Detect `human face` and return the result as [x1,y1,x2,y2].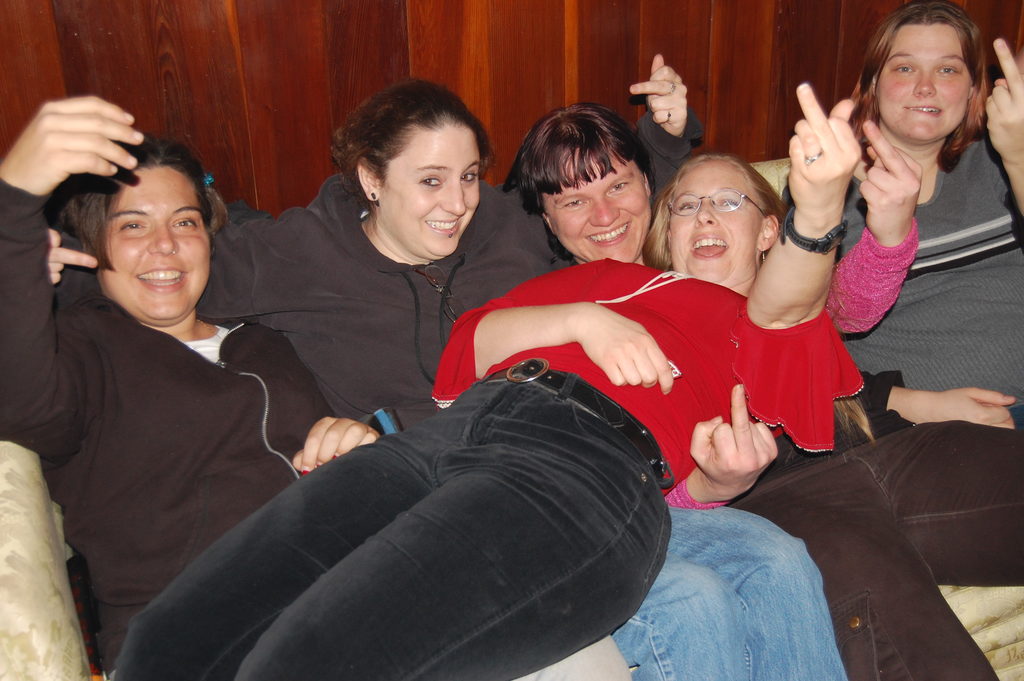
[875,24,969,145].
